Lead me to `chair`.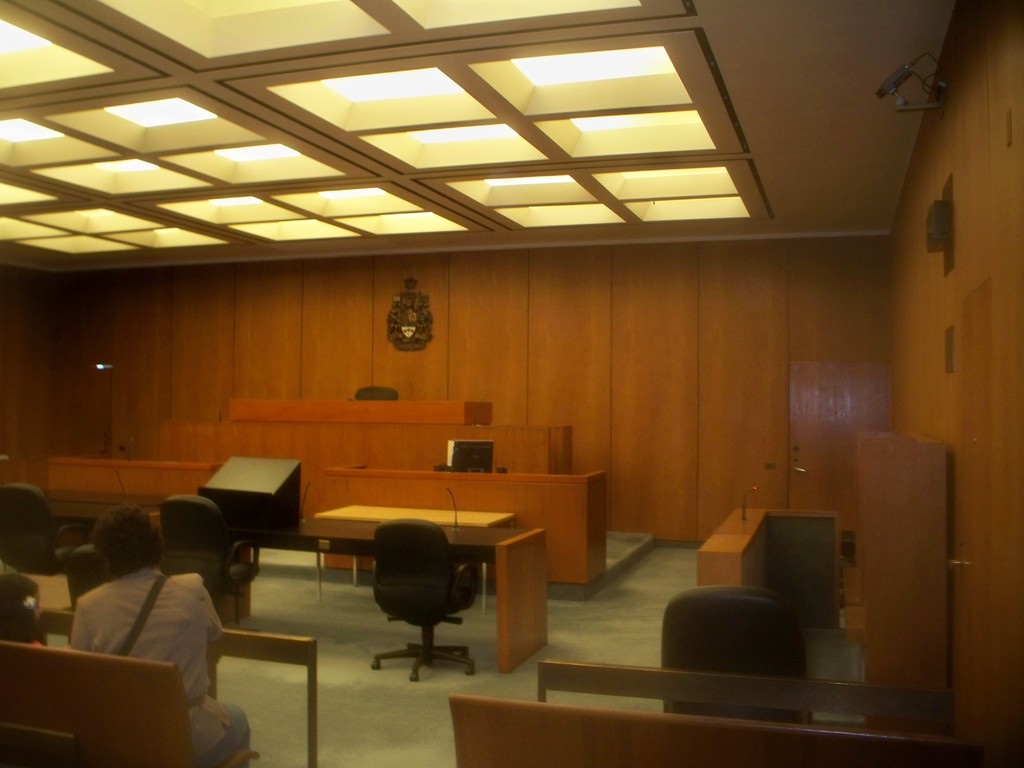
Lead to <box>0,479,90,574</box>.
